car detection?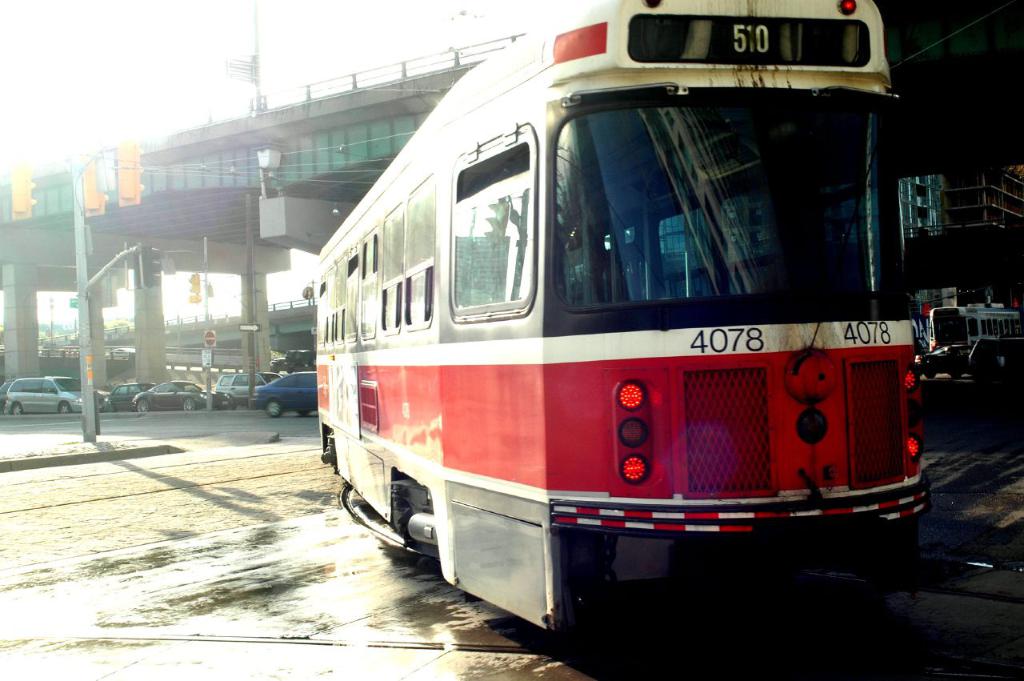
Rect(132, 379, 215, 414)
